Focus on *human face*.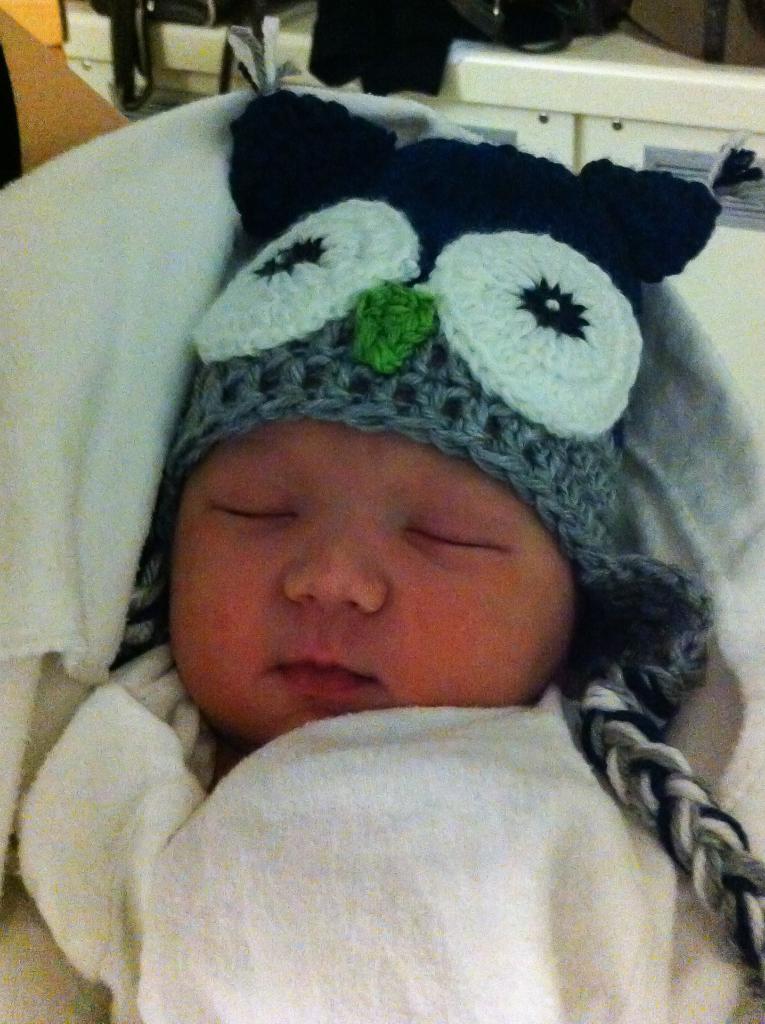
Focused at (x1=151, y1=416, x2=583, y2=747).
